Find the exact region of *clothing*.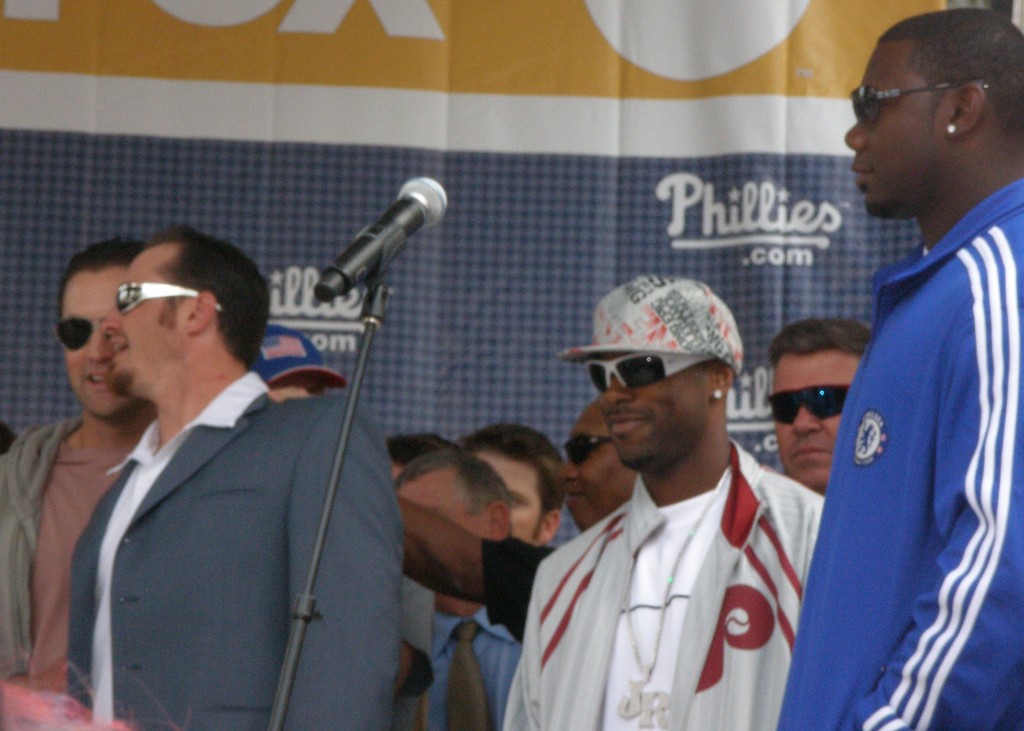
Exact region: left=72, top=367, right=406, bottom=730.
